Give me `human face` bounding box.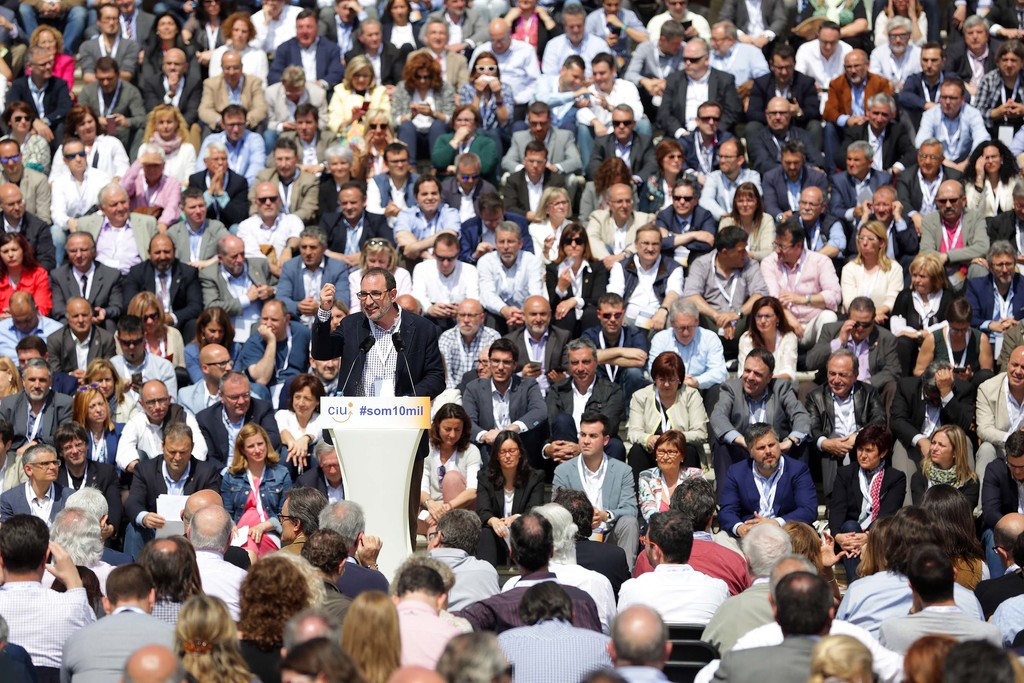
<region>162, 54, 184, 79</region>.
